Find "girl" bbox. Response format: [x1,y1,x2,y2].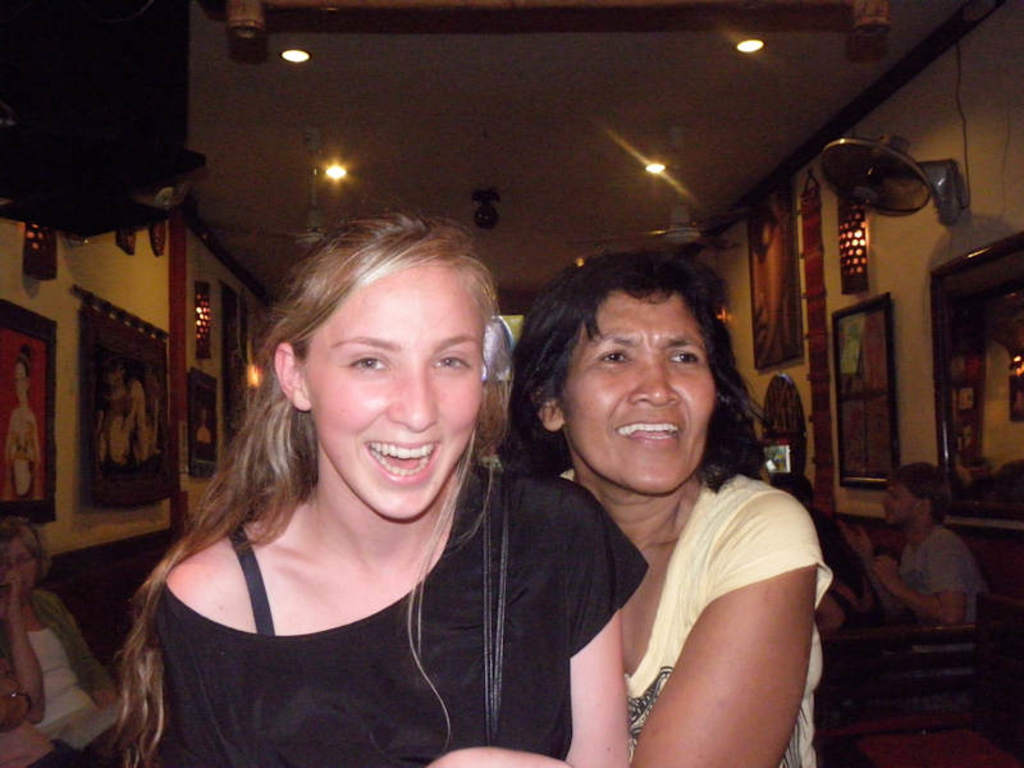
[119,209,650,765].
